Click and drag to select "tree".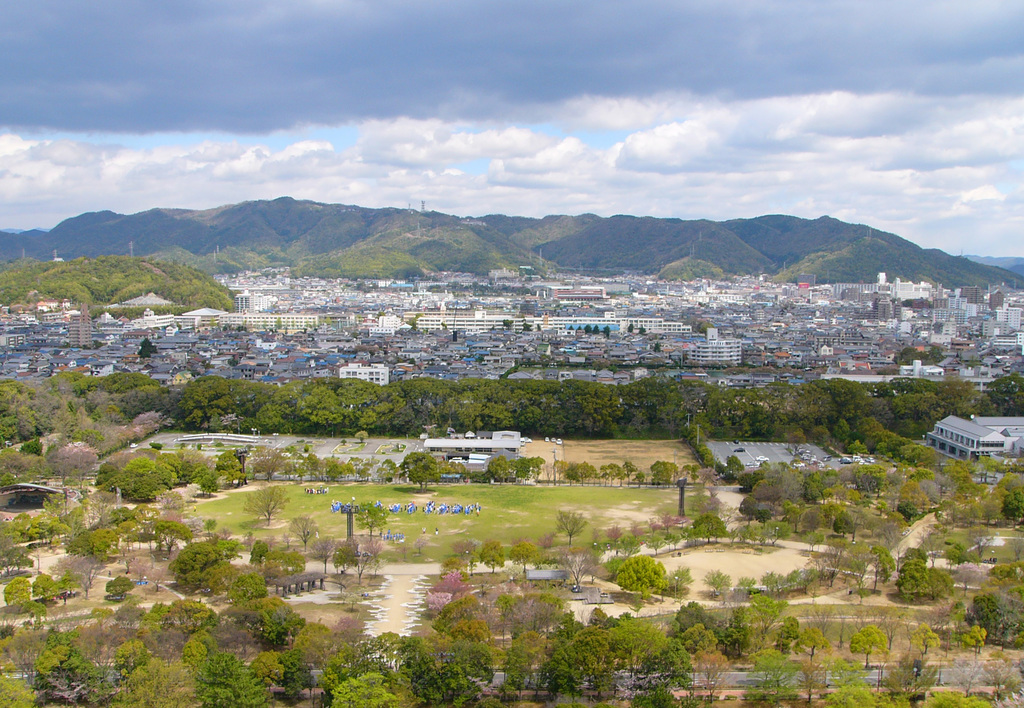
Selection: region(624, 322, 635, 333).
